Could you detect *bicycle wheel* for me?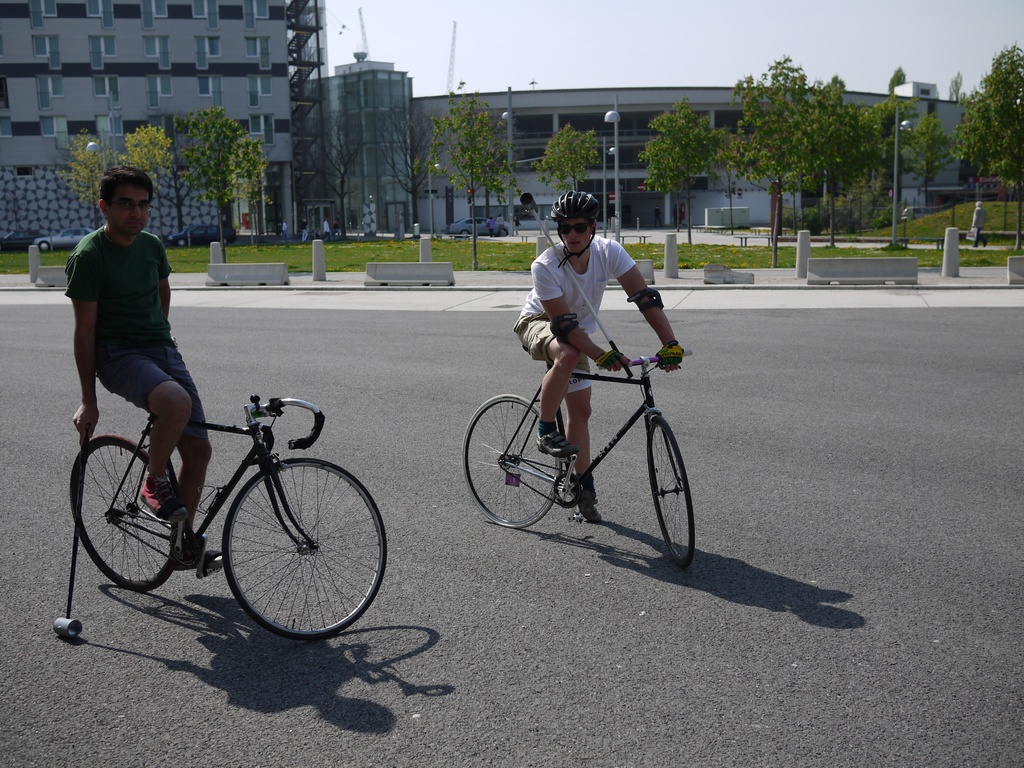
Detection result: 634/403/691/565.
